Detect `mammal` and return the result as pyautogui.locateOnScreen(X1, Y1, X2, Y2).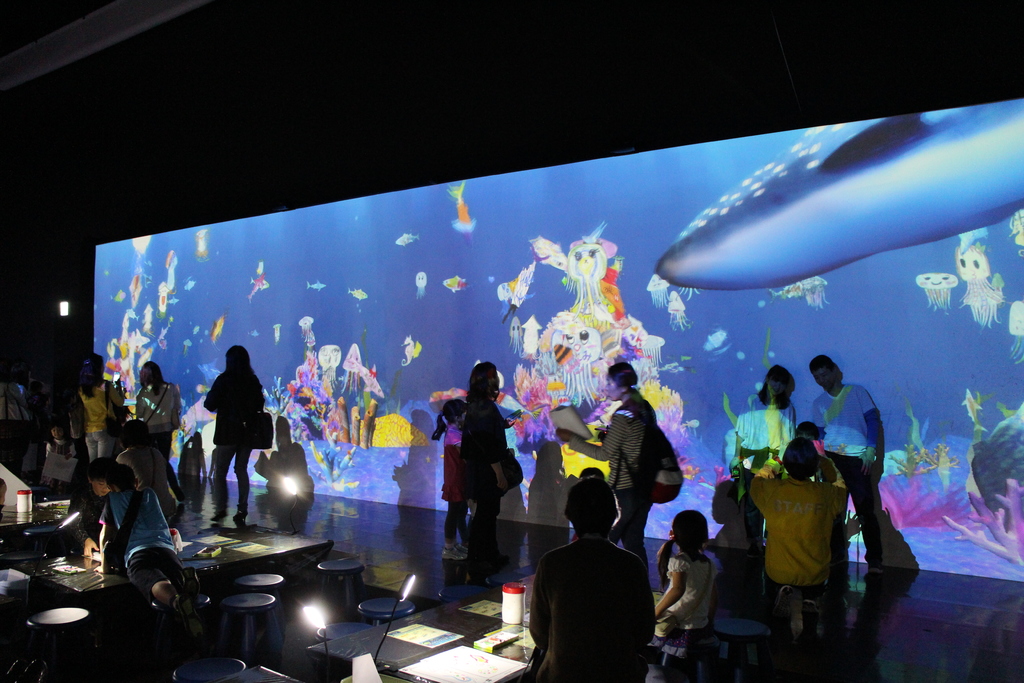
pyautogui.locateOnScreen(808, 356, 887, 583).
